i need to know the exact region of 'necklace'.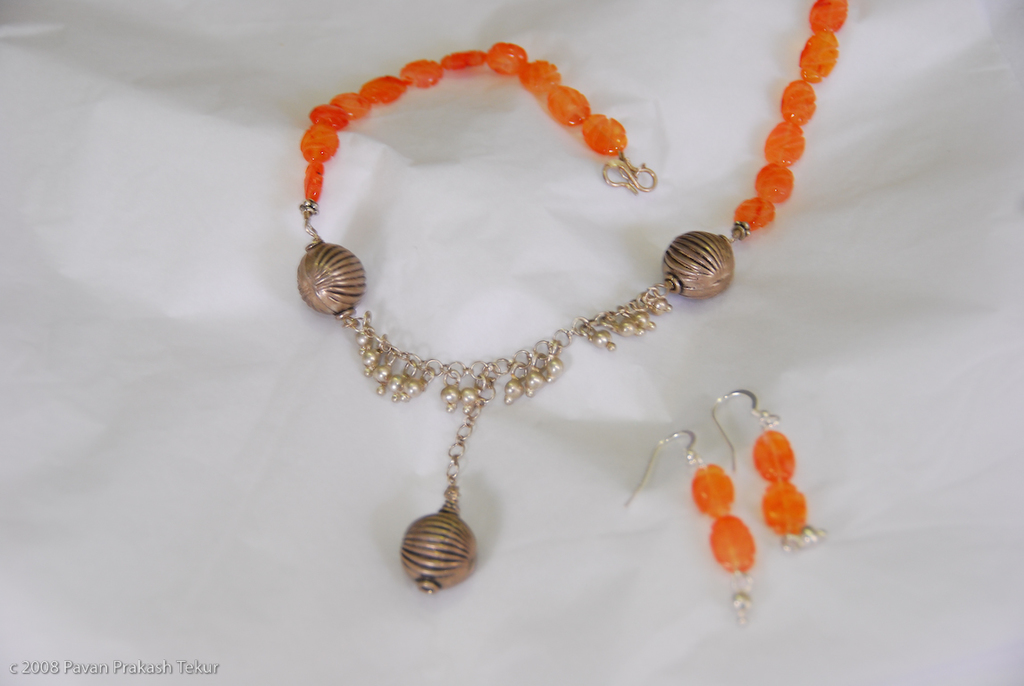
Region: x1=323, y1=16, x2=840, y2=570.
